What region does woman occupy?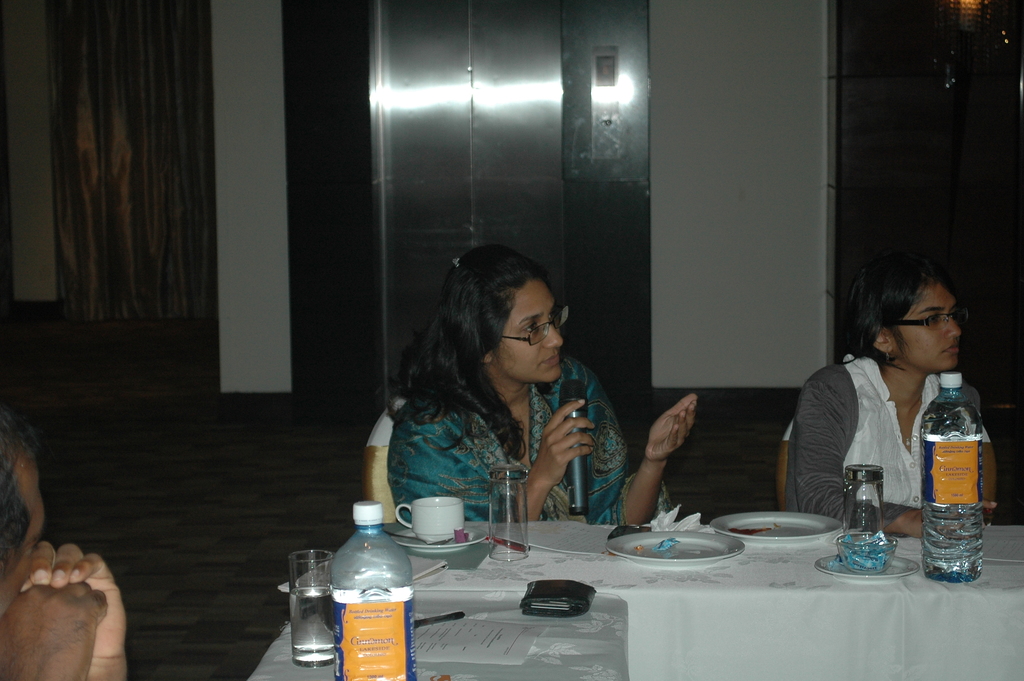
l=385, t=245, r=699, b=529.
